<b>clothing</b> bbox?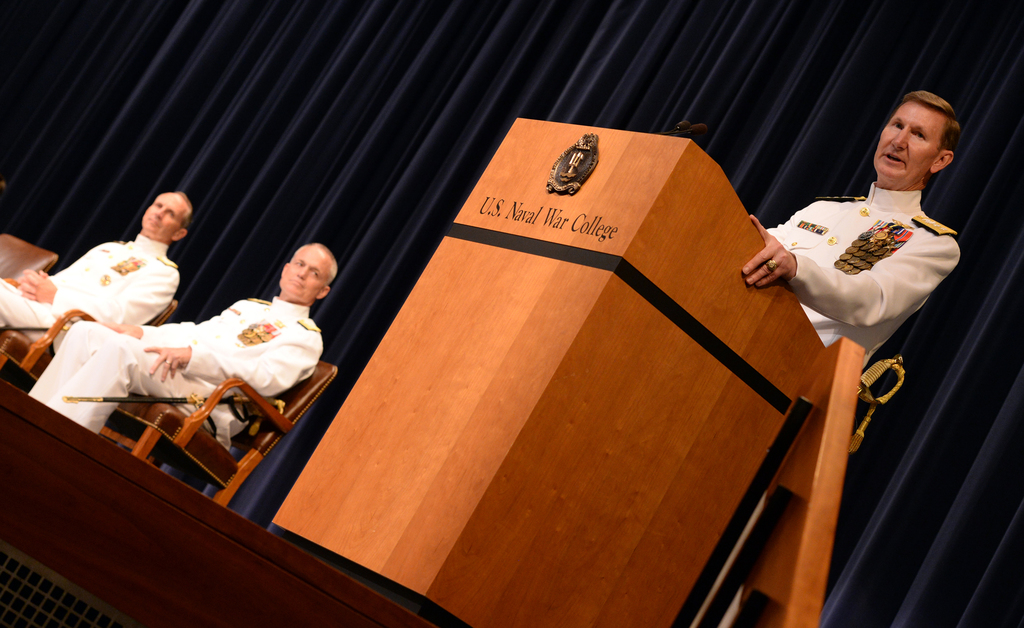
783 164 970 350
